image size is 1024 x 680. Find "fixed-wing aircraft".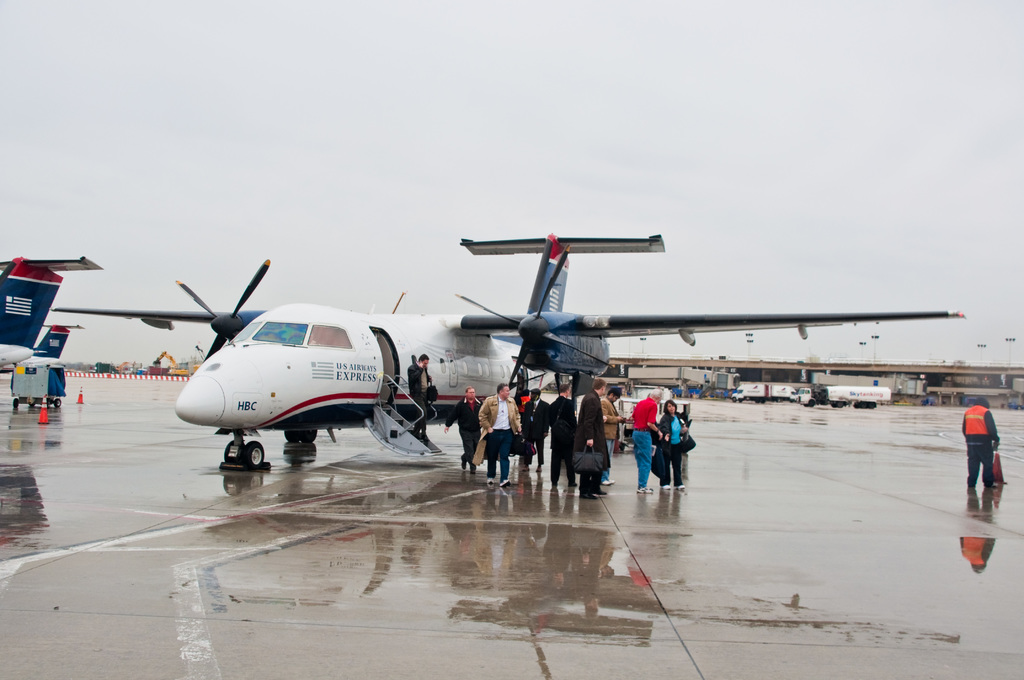
0:247:95:376.
